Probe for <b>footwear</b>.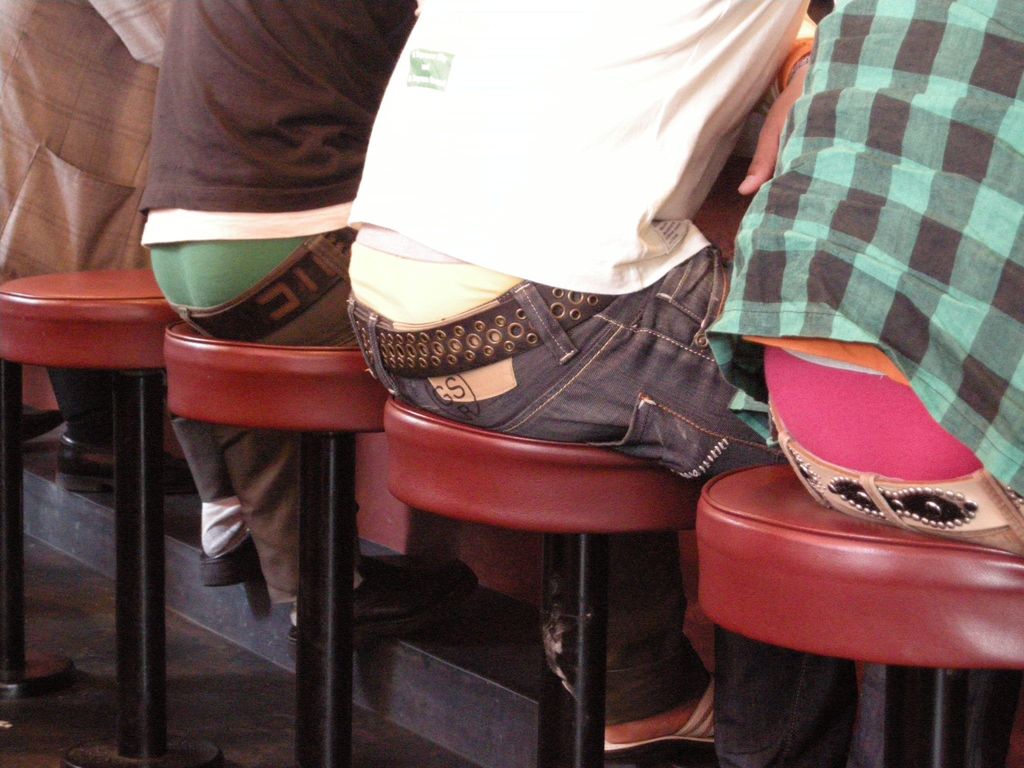
Probe result: 57, 430, 196, 498.
